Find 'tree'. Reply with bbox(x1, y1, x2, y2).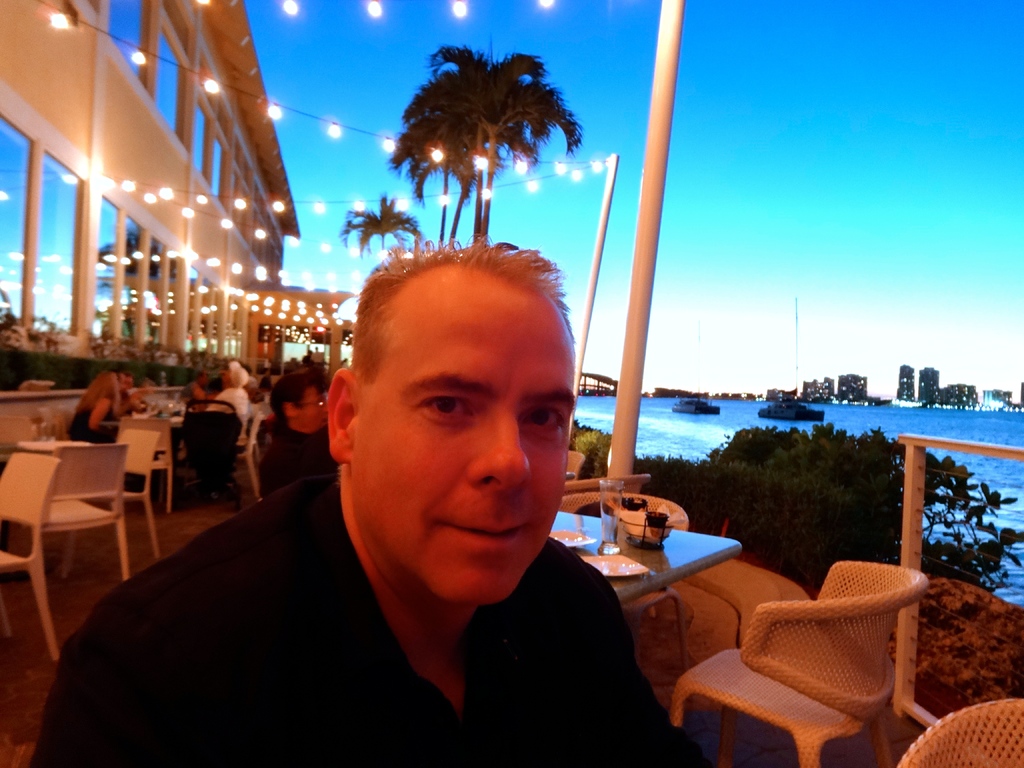
bbox(335, 188, 424, 267).
